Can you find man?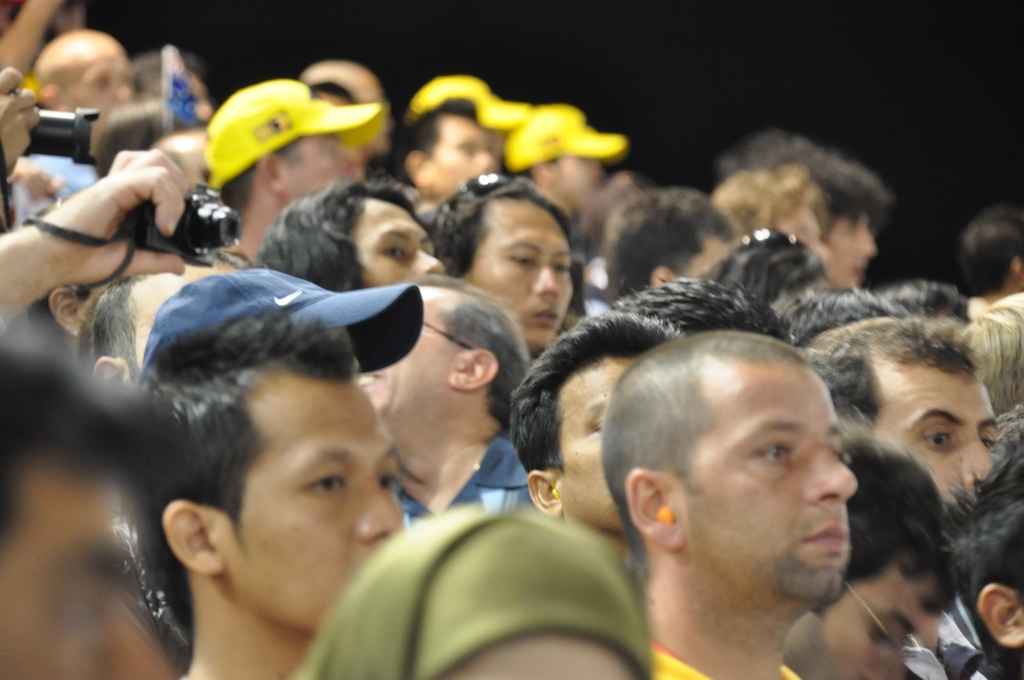
Yes, bounding box: bbox(399, 85, 504, 212).
